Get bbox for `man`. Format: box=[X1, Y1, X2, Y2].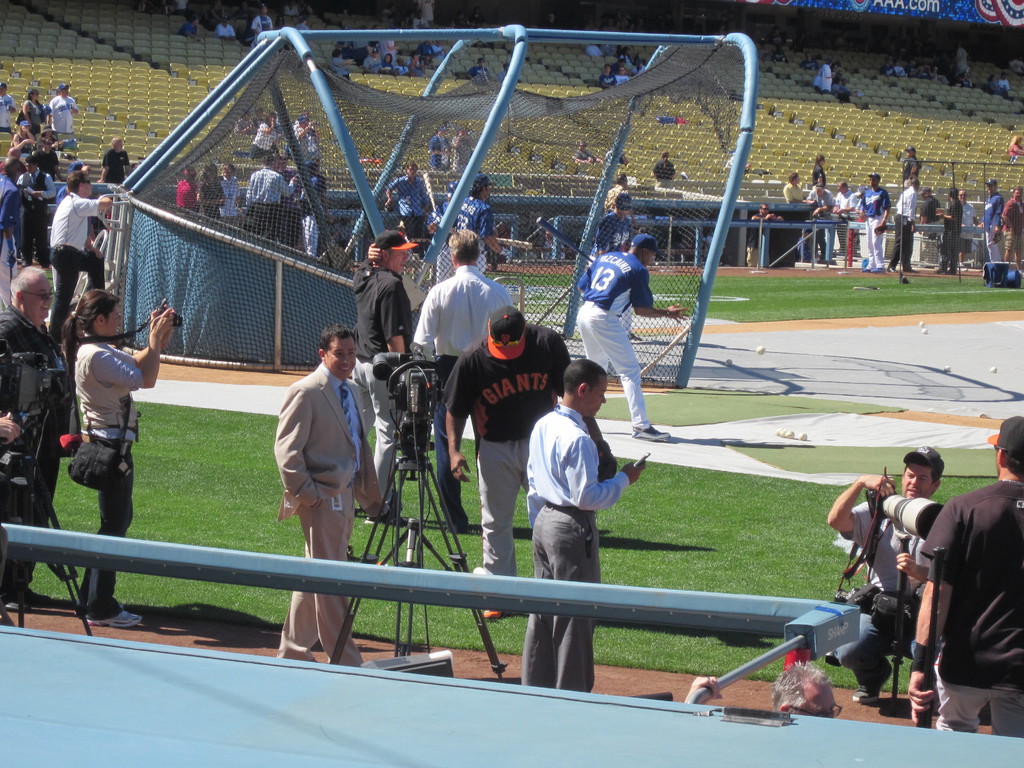
box=[979, 178, 1001, 263].
